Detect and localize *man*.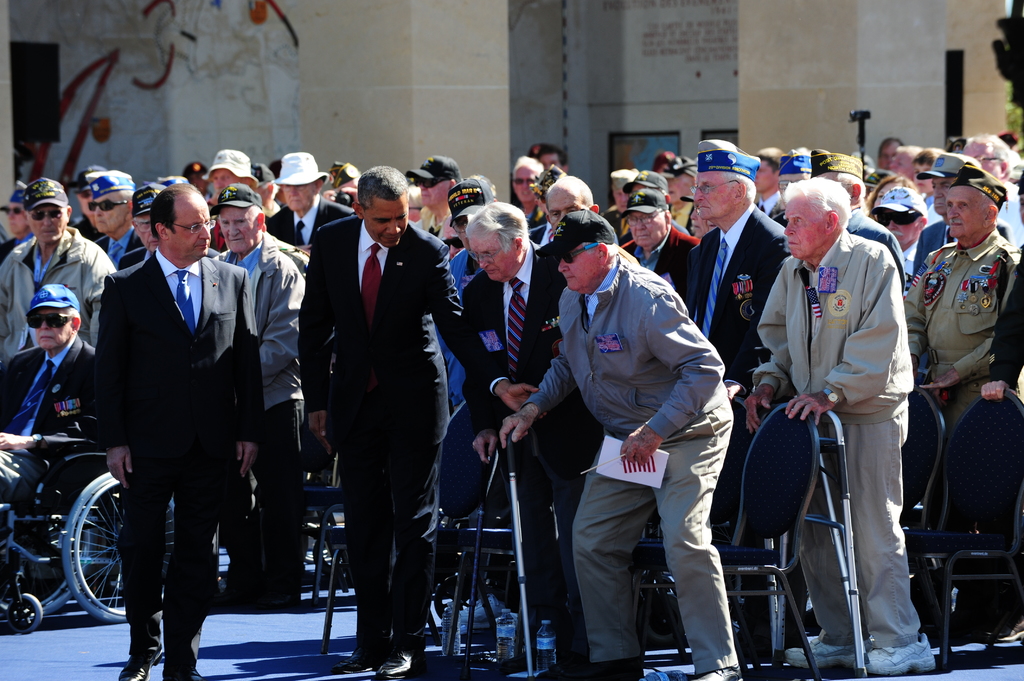
Localized at [0, 184, 33, 255].
